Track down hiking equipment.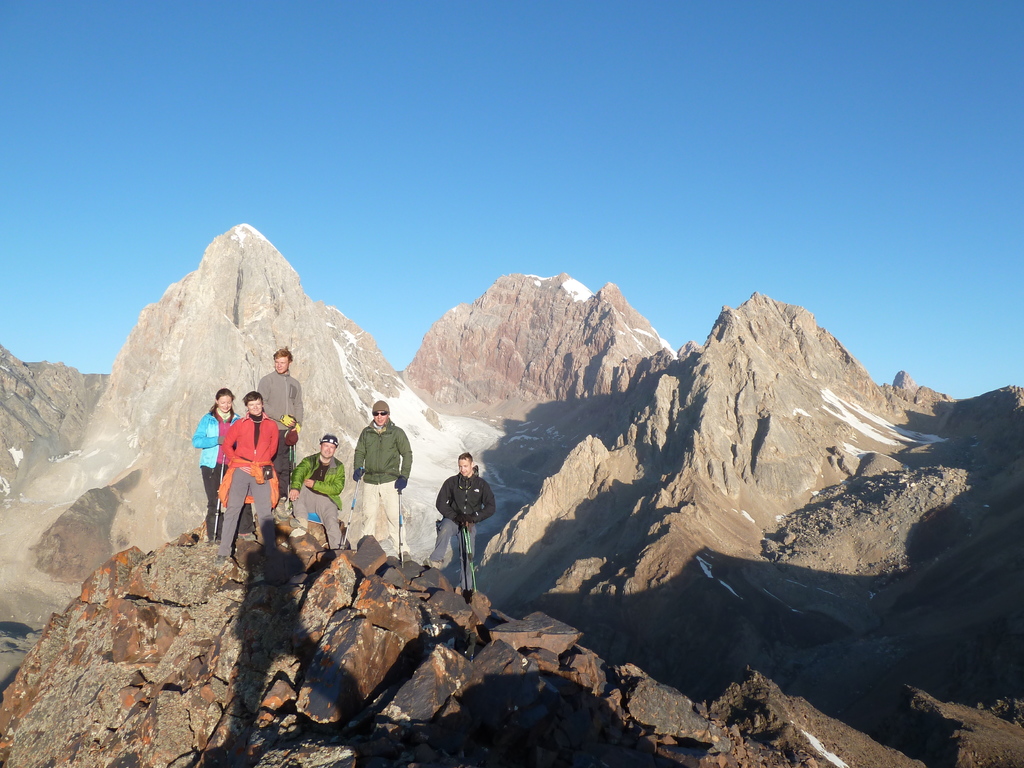
Tracked to locate(339, 466, 362, 549).
